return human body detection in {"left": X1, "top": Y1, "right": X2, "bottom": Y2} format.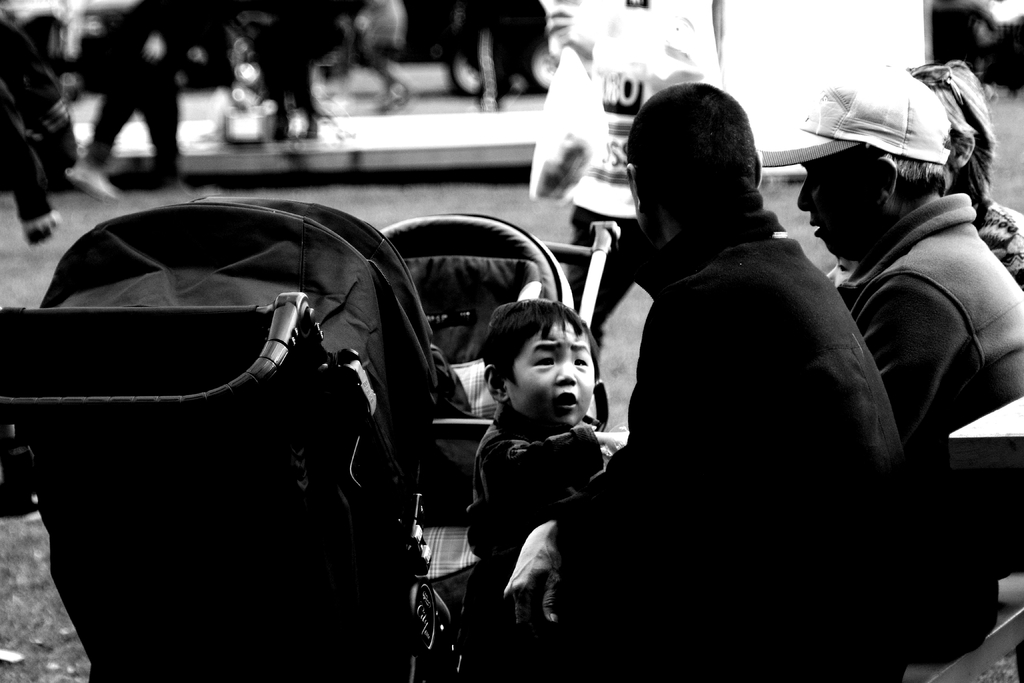
{"left": 465, "top": 298, "right": 632, "bottom": 562}.
